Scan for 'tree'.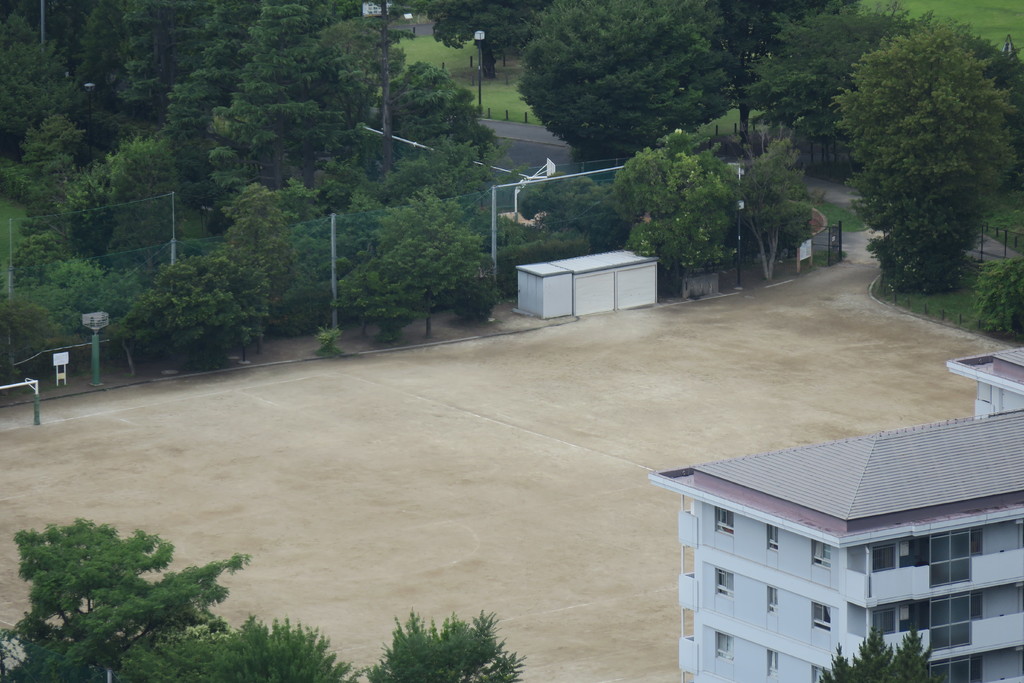
Scan result: 375, 598, 527, 682.
